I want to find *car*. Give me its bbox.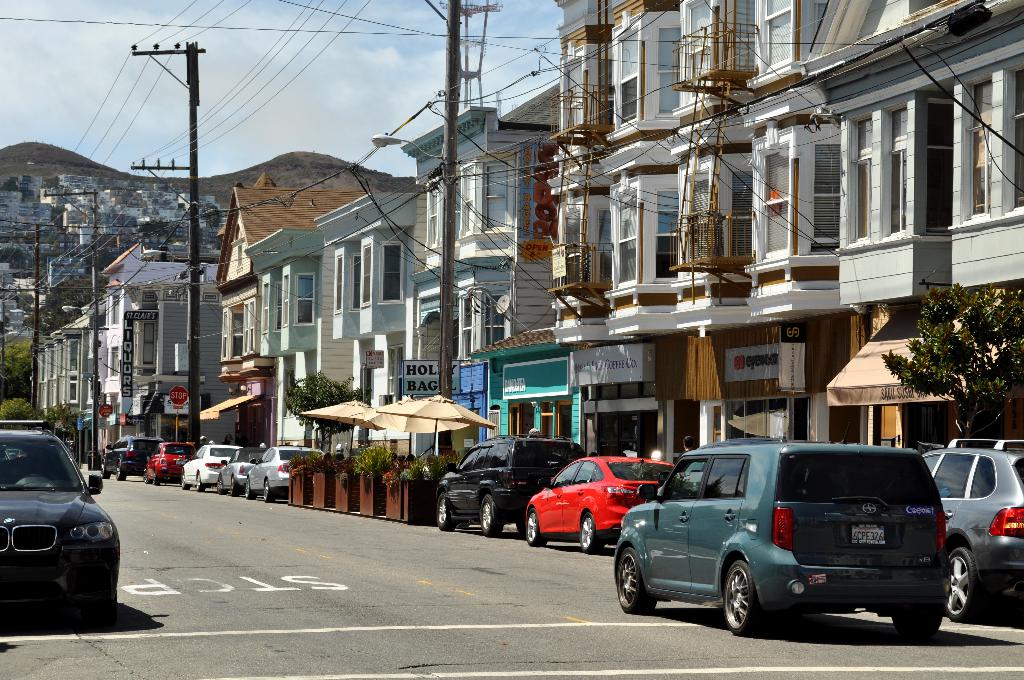
BBox(0, 418, 119, 613).
